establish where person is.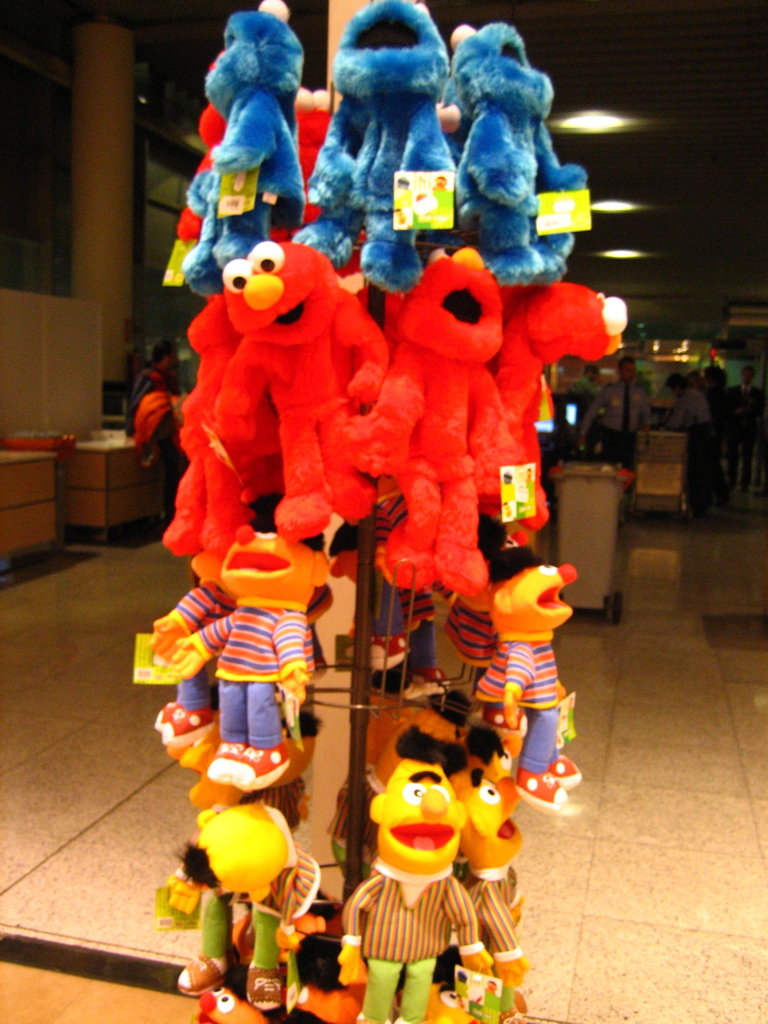
Established at box=[150, 568, 217, 750].
